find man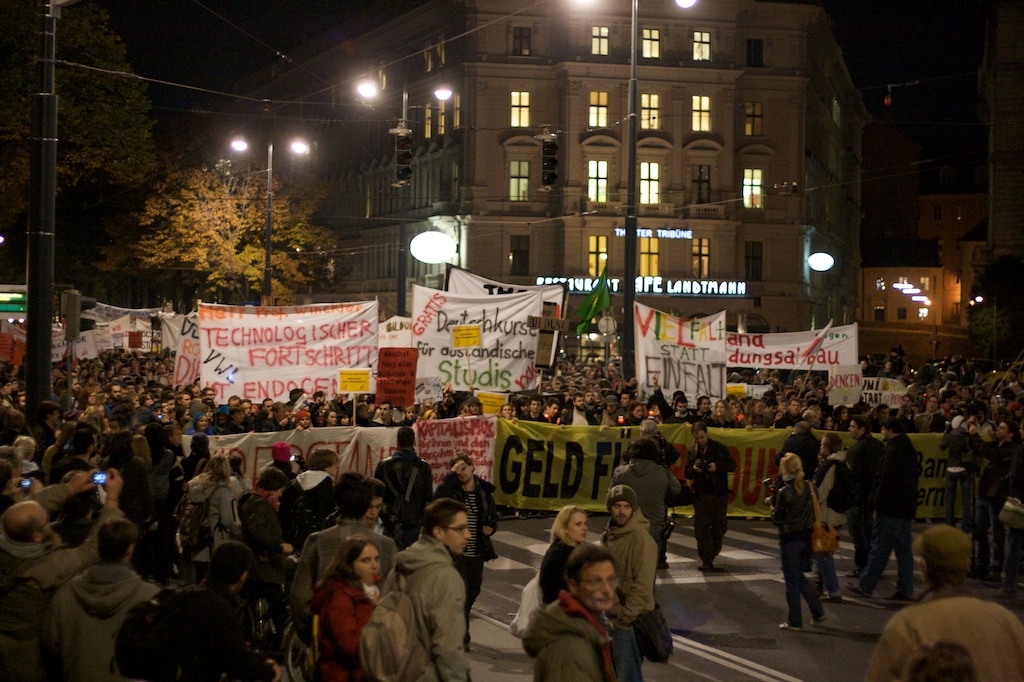
[left=964, top=420, right=1023, bottom=579]
